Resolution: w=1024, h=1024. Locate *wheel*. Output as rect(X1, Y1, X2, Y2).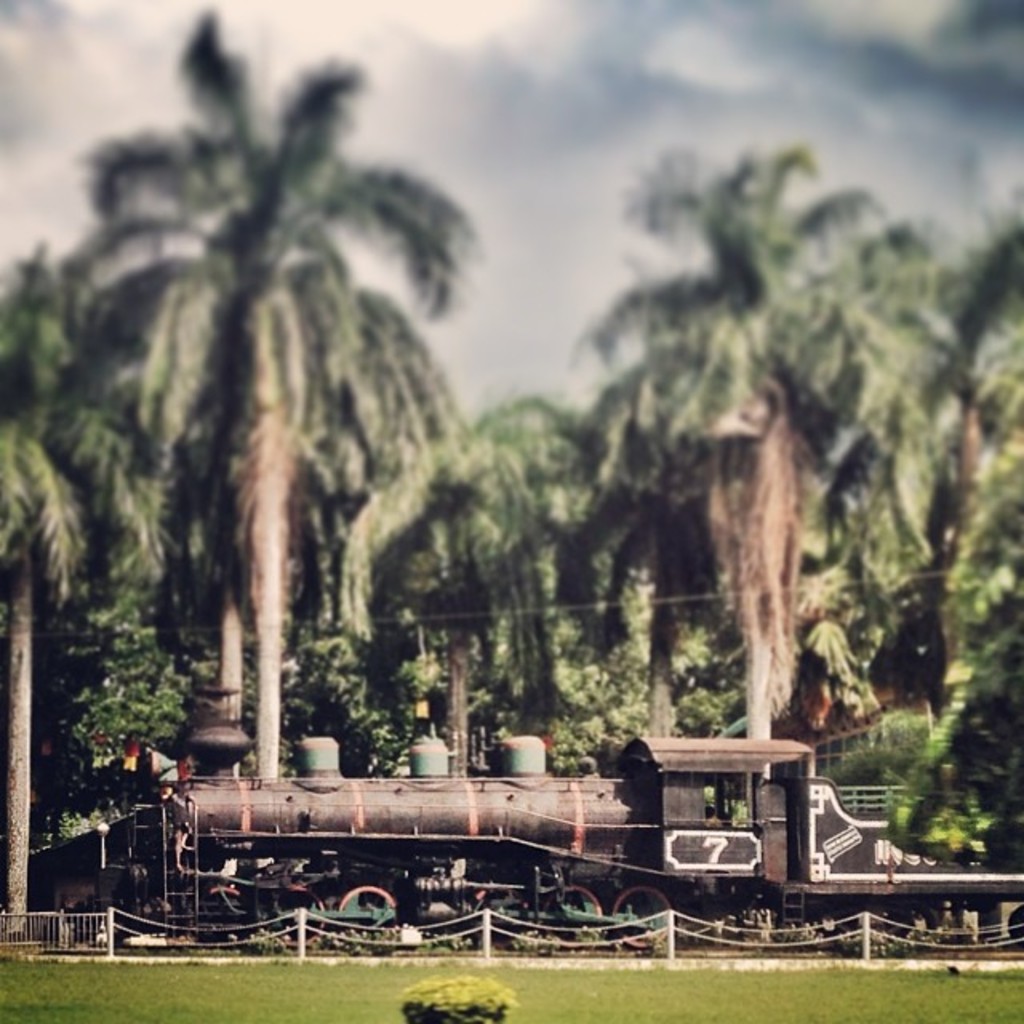
rect(544, 883, 616, 957).
